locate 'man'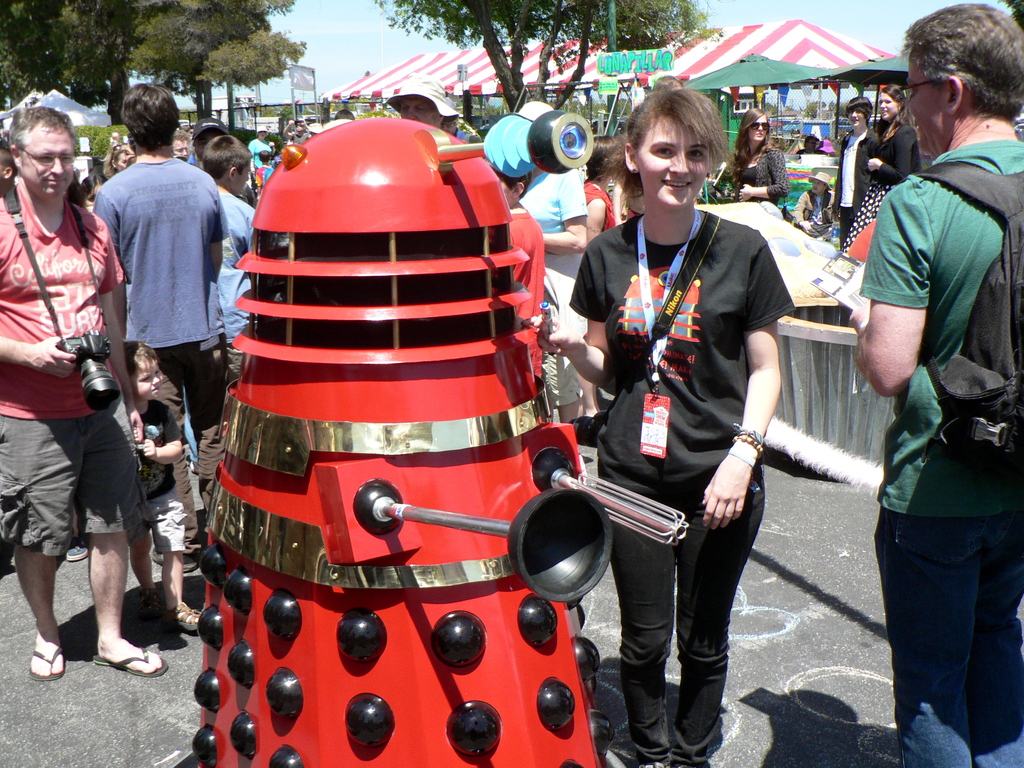
box=[107, 81, 227, 552]
